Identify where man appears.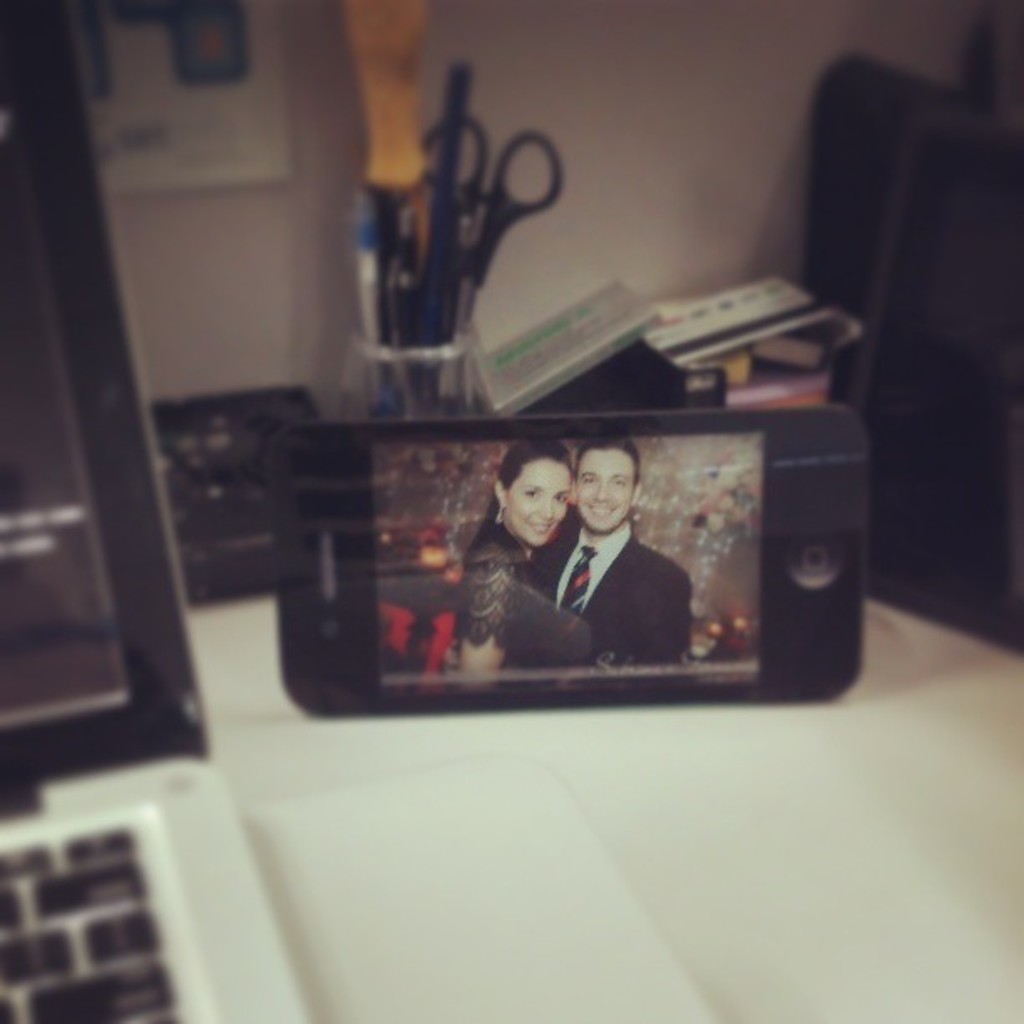
Appears at {"left": 438, "top": 437, "right": 694, "bottom": 681}.
